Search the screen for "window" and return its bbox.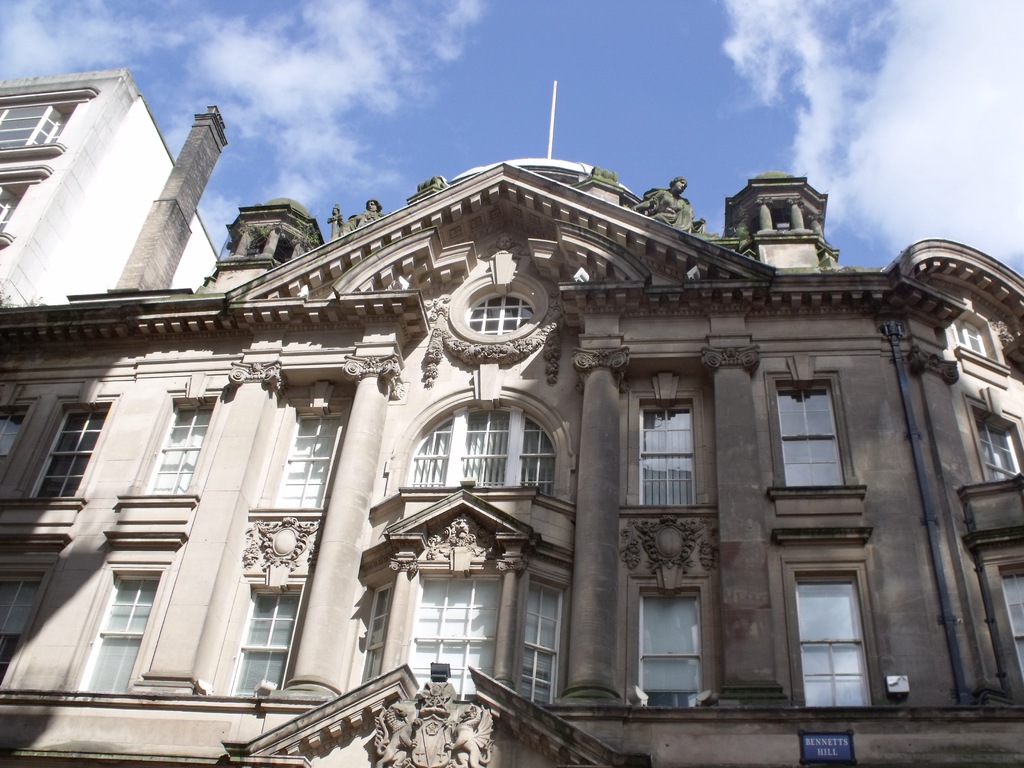
Found: <box>952,319,988,352</box>.
